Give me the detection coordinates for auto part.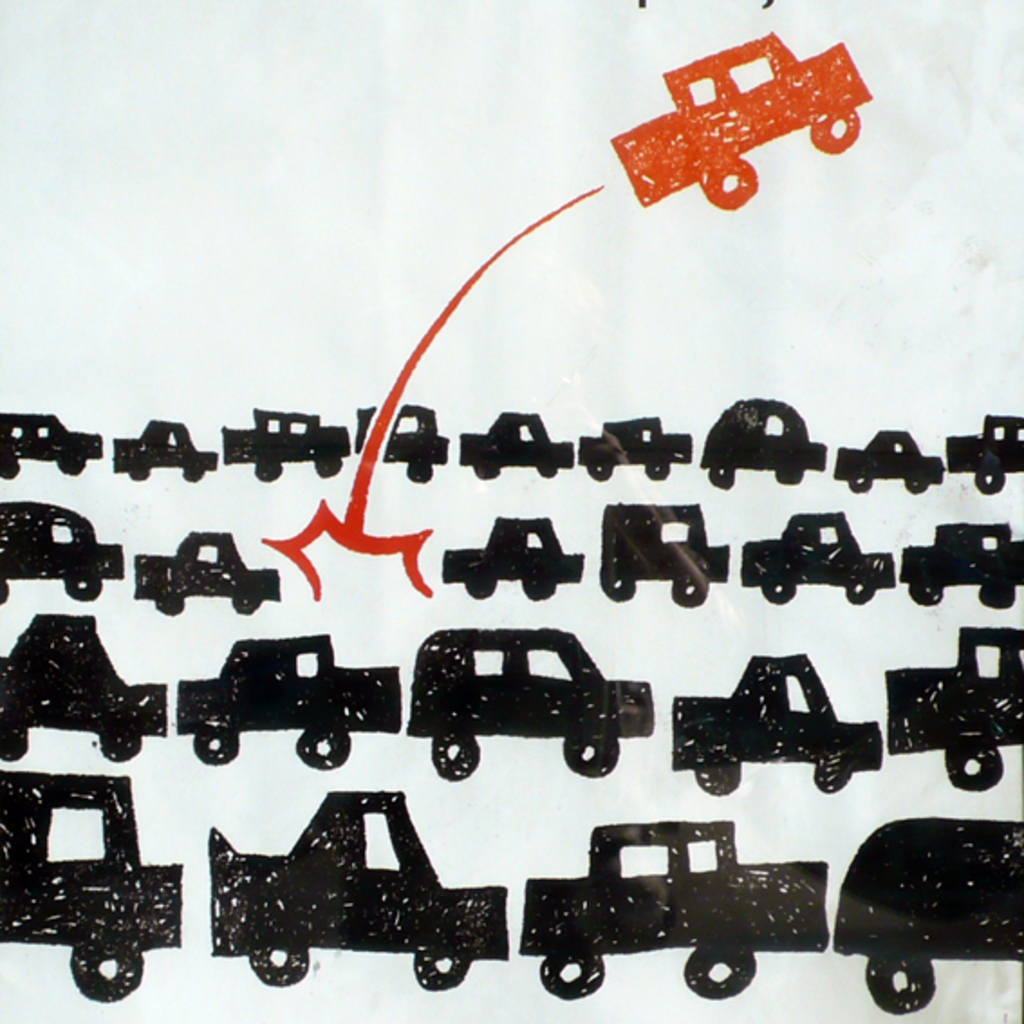
x1=125, y1=403, x2=208, y2=477.
